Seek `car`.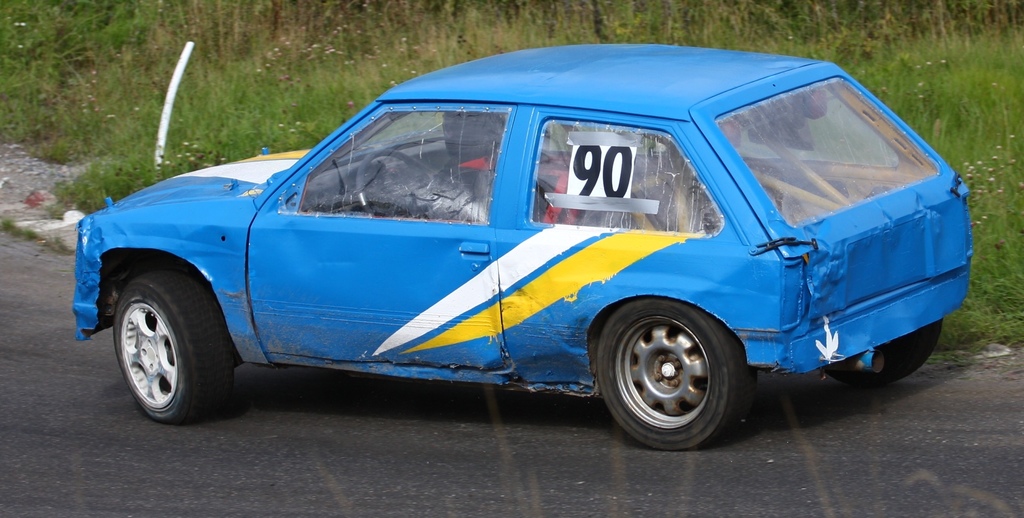
[x1=73, y1=38, x2=981, y2=459].
